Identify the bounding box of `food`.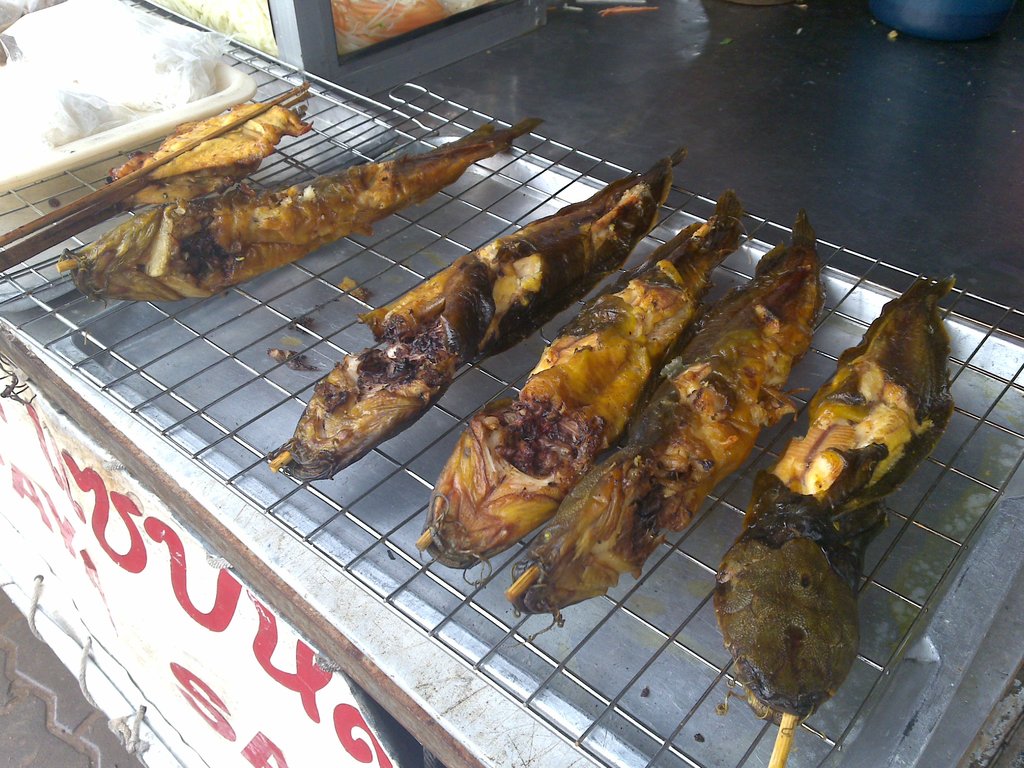
<bbox>58, 120, 544, 305</bbox>.
